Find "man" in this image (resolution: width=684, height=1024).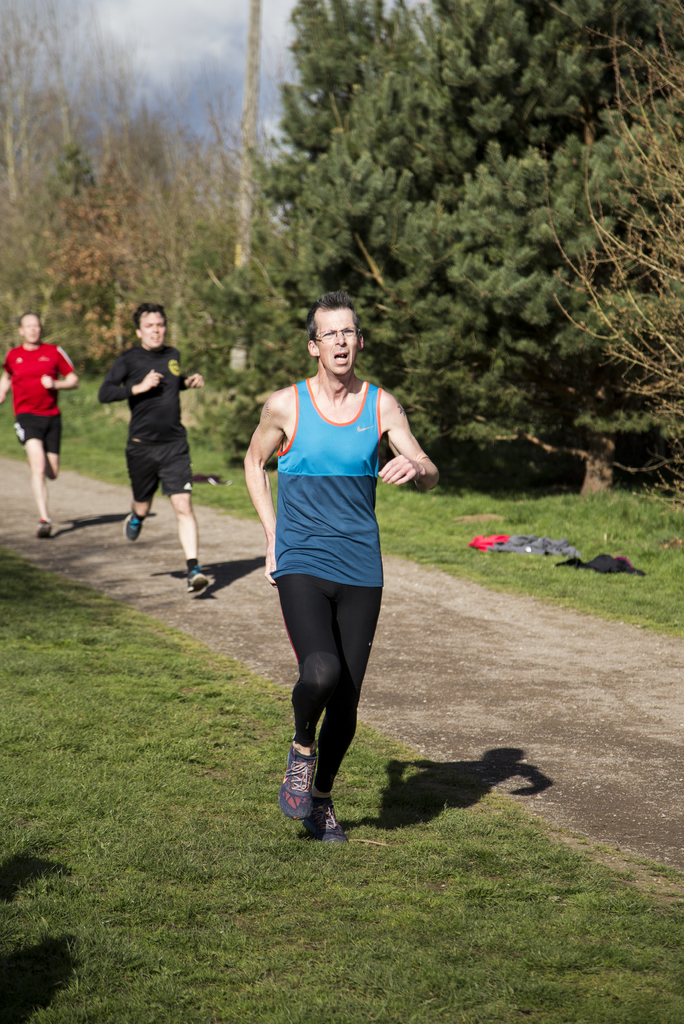
x1=94 y1=299 x2=213 y2=596.
